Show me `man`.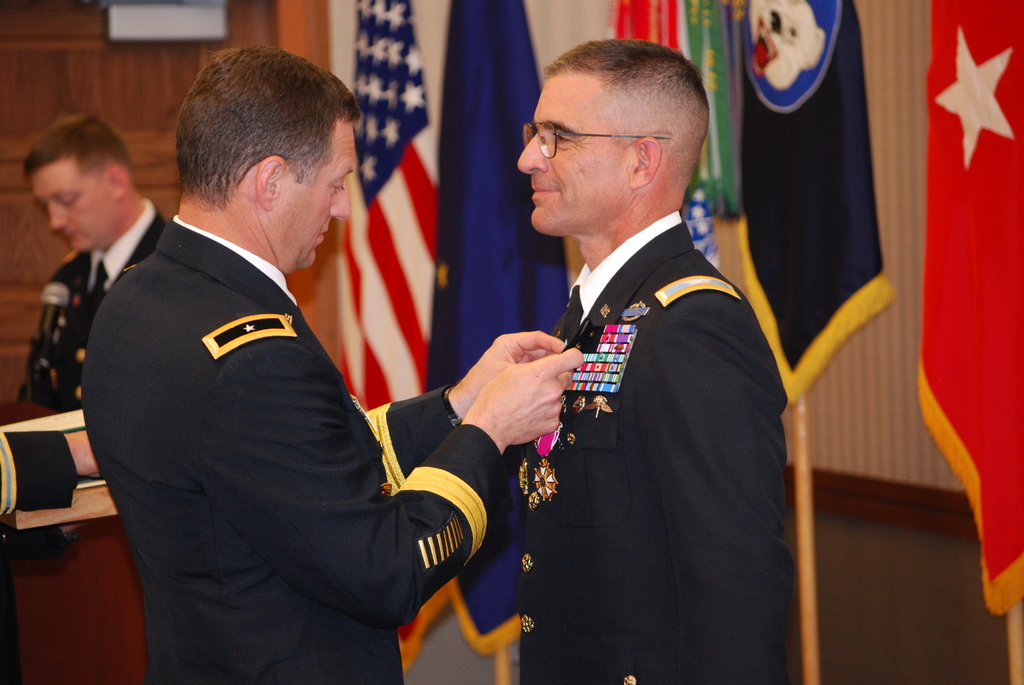
`man` is here: 13, 110, 172, 410.
